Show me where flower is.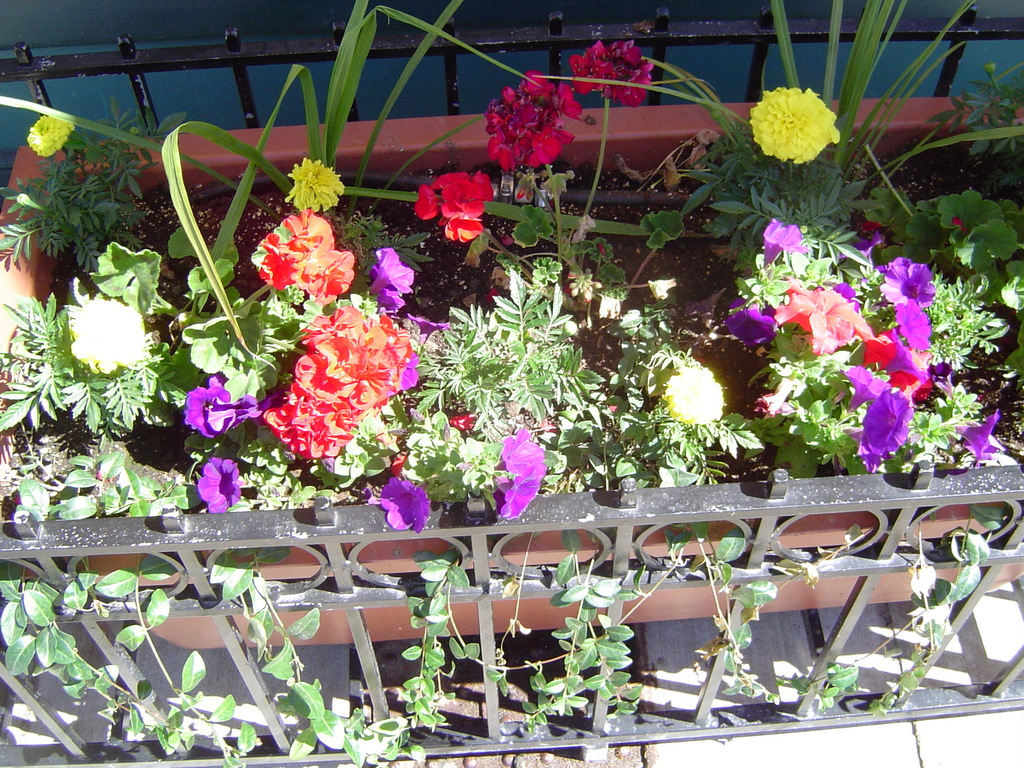
flower is at Rect(386, 454, 408, 474).
